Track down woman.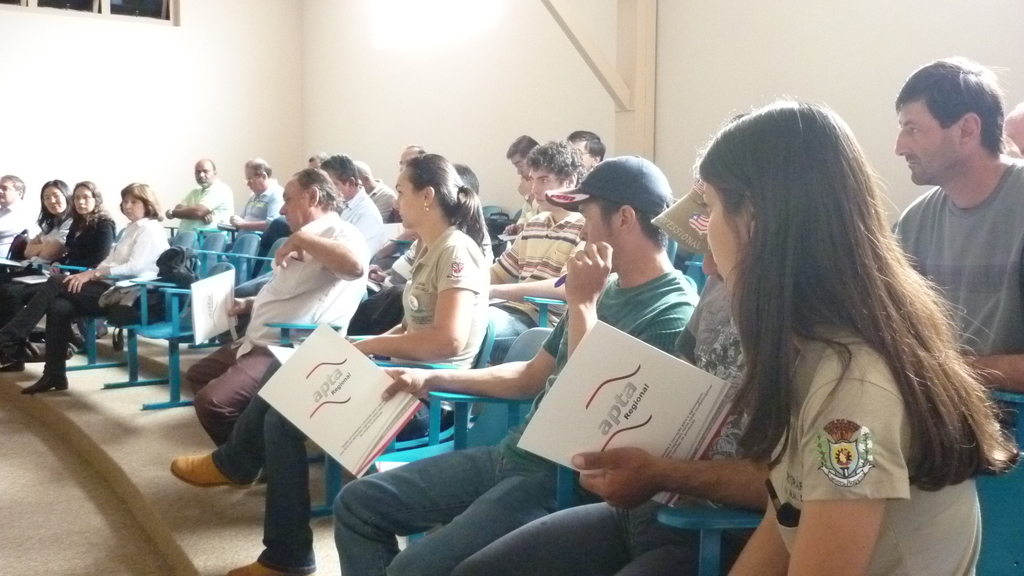
Tracked to bbox=[170, 156, 506, 575].
